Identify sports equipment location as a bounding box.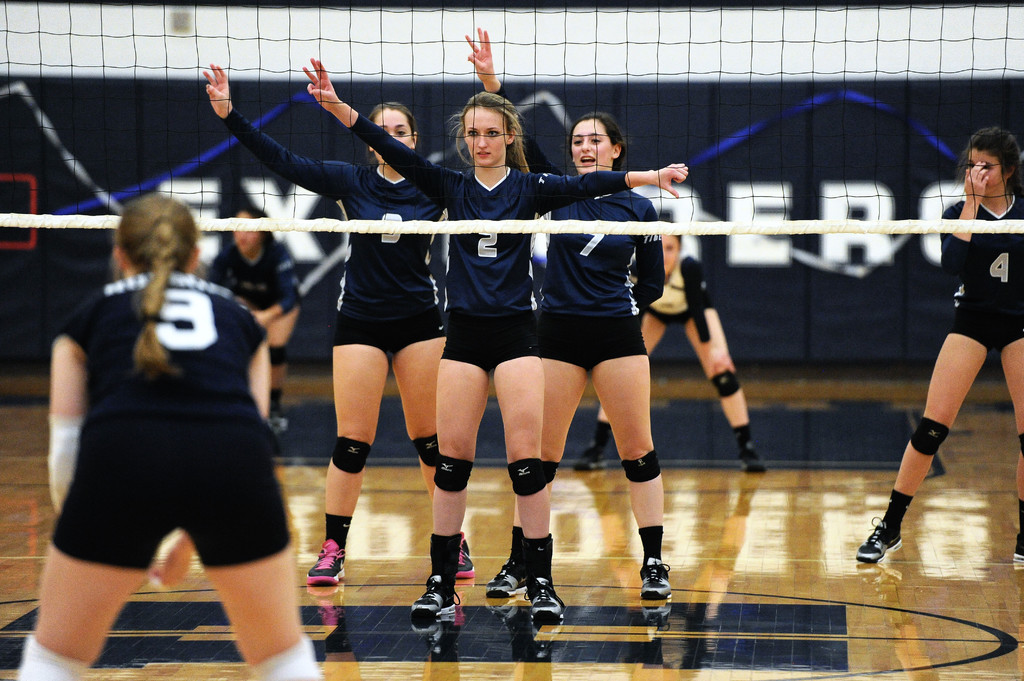
{"x1": 1011, "y1": 532, "x2": 1023, "y2": 564}.
